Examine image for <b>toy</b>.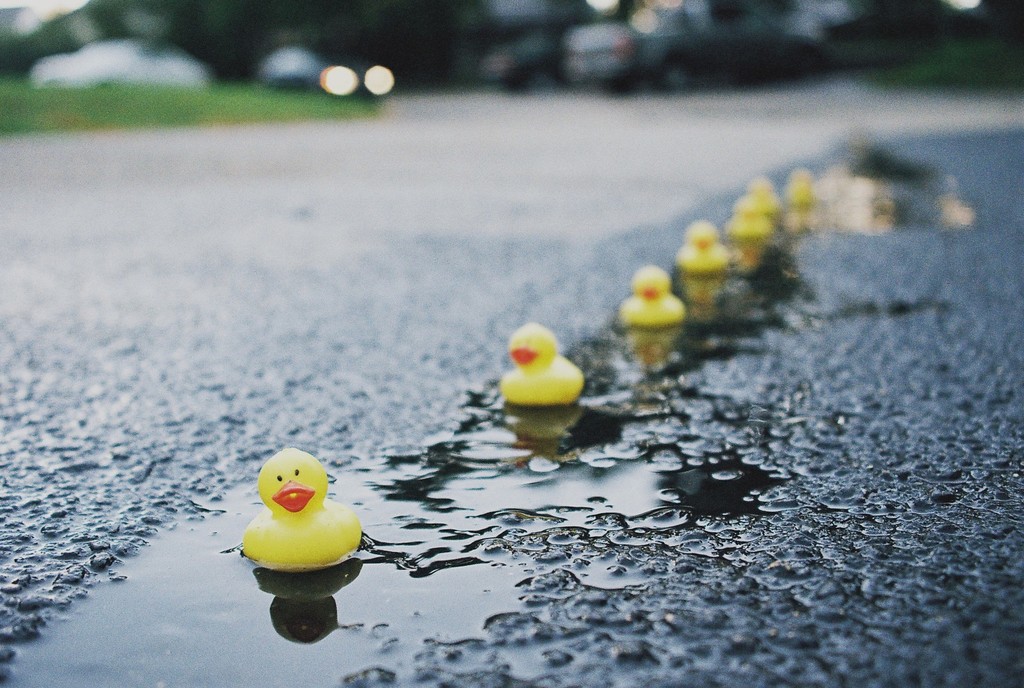
Examination result: (680, 222, 728, 270).
